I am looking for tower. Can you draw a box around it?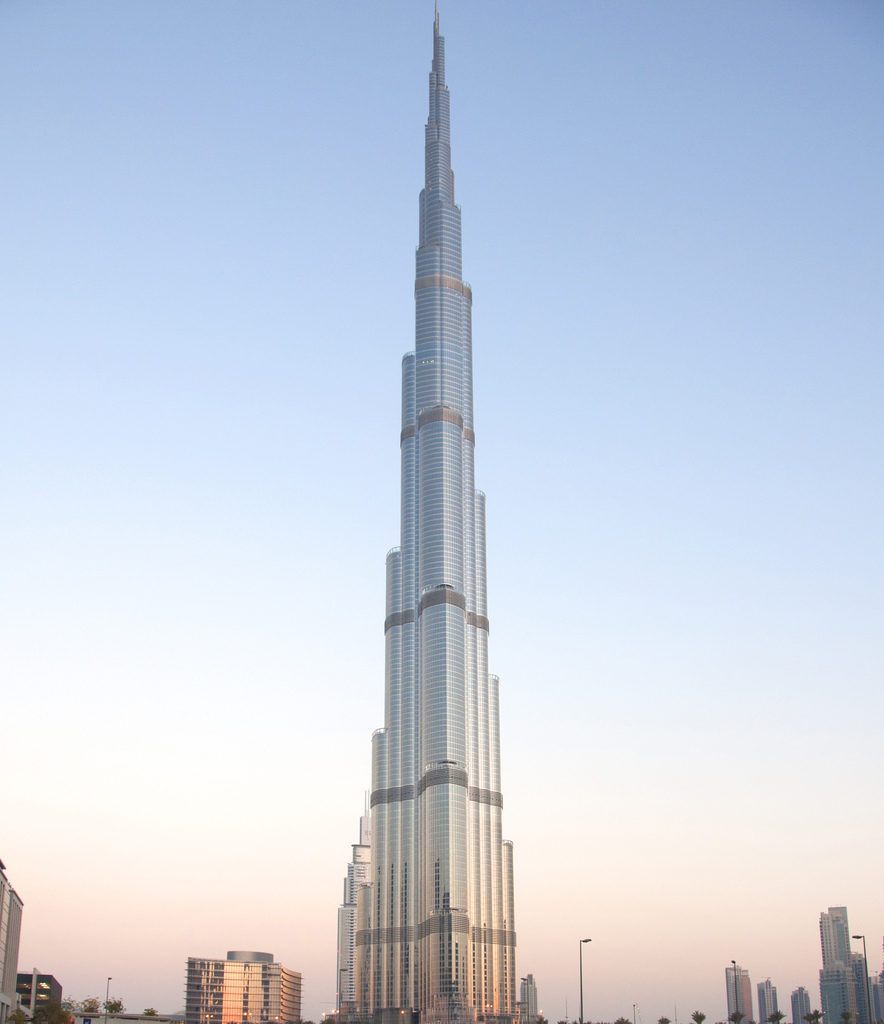
Sure, the bounding box is x1=311, y1=9, x2=541, y2=1023.
